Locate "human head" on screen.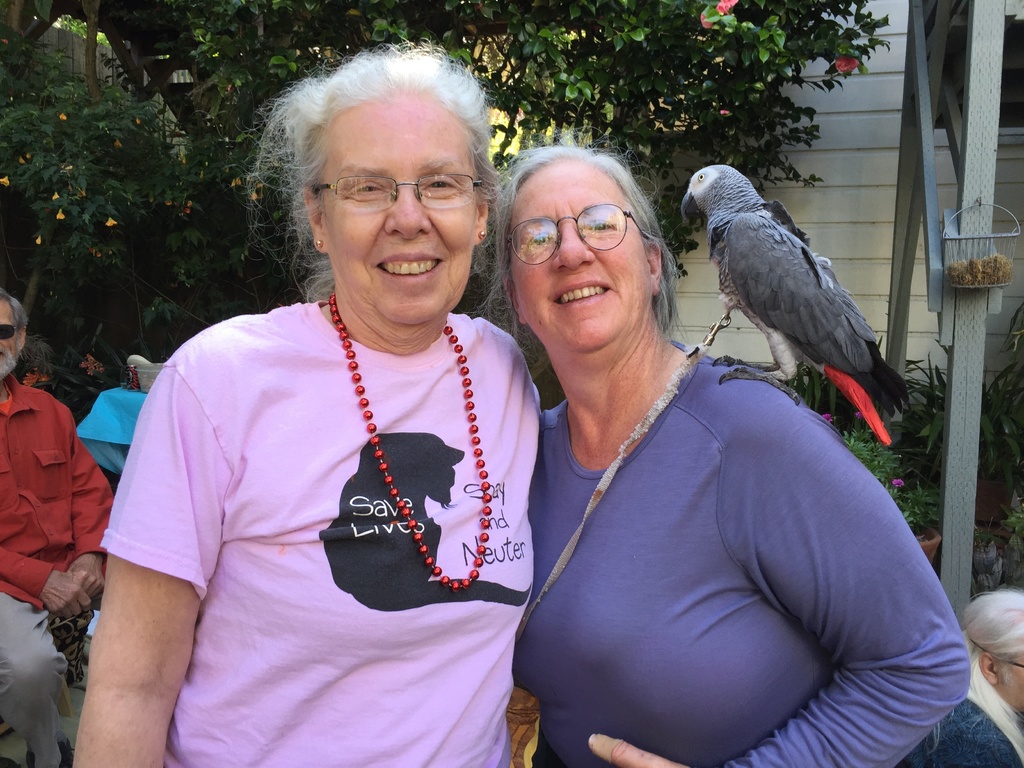
On screen at select_region(482, 138, 660, 364).
